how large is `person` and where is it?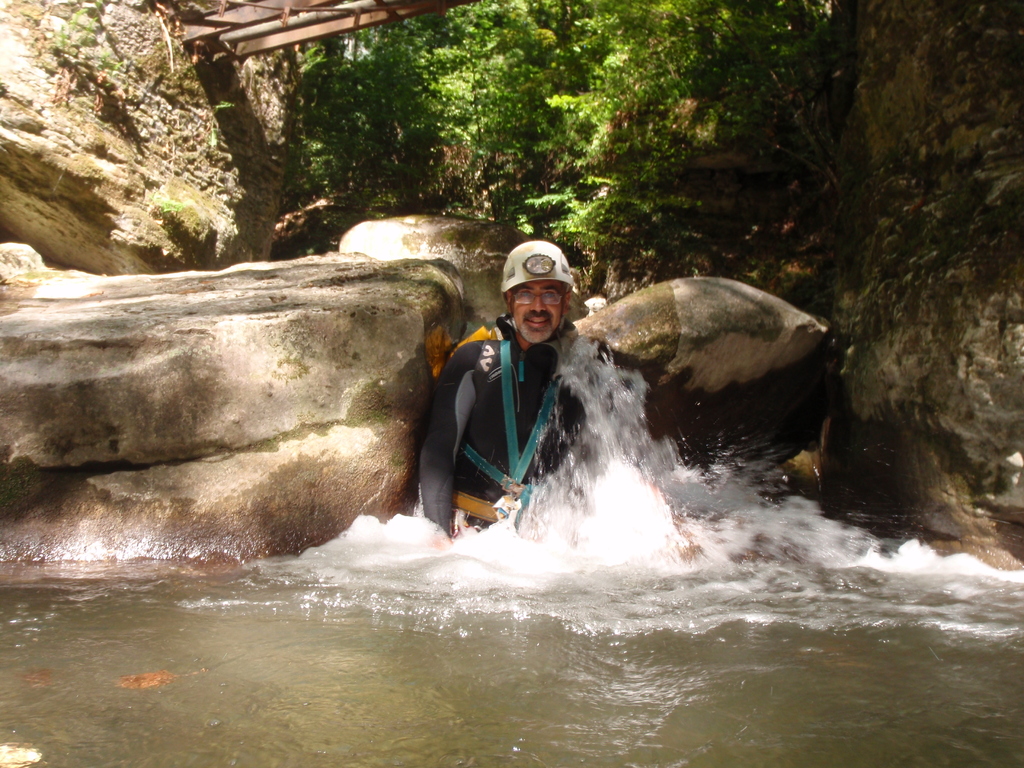
Bounding box: (left=416, top=243, right=614, bottom=554).
